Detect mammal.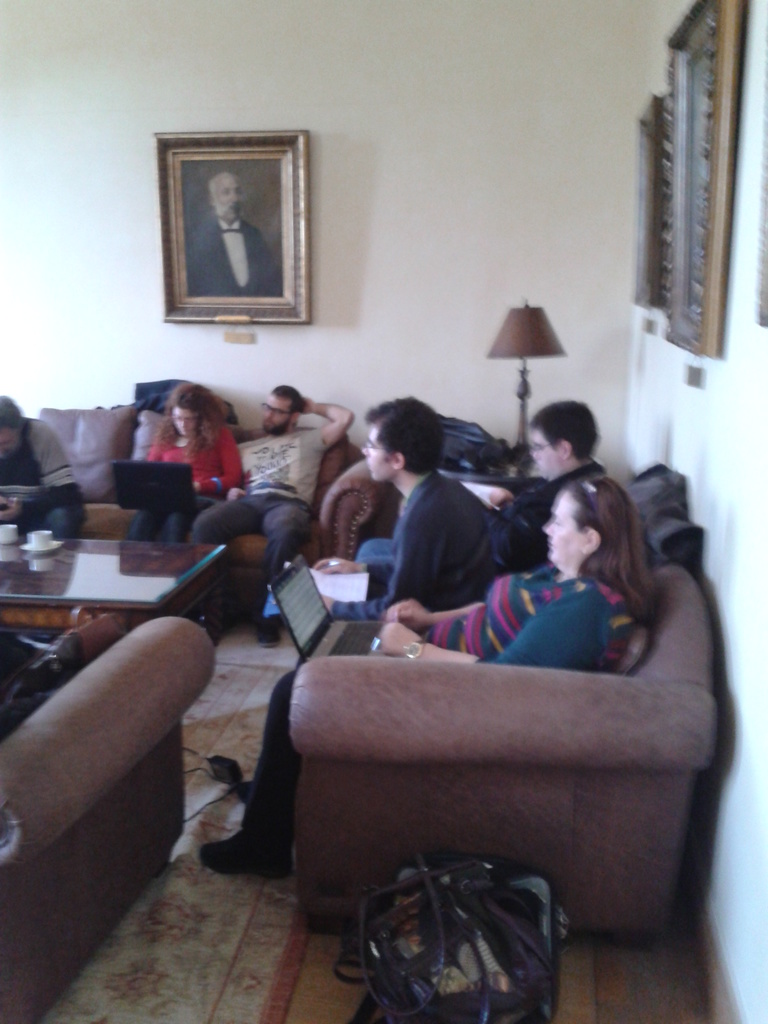
Detected at crop(328, 400, 508, 607).
